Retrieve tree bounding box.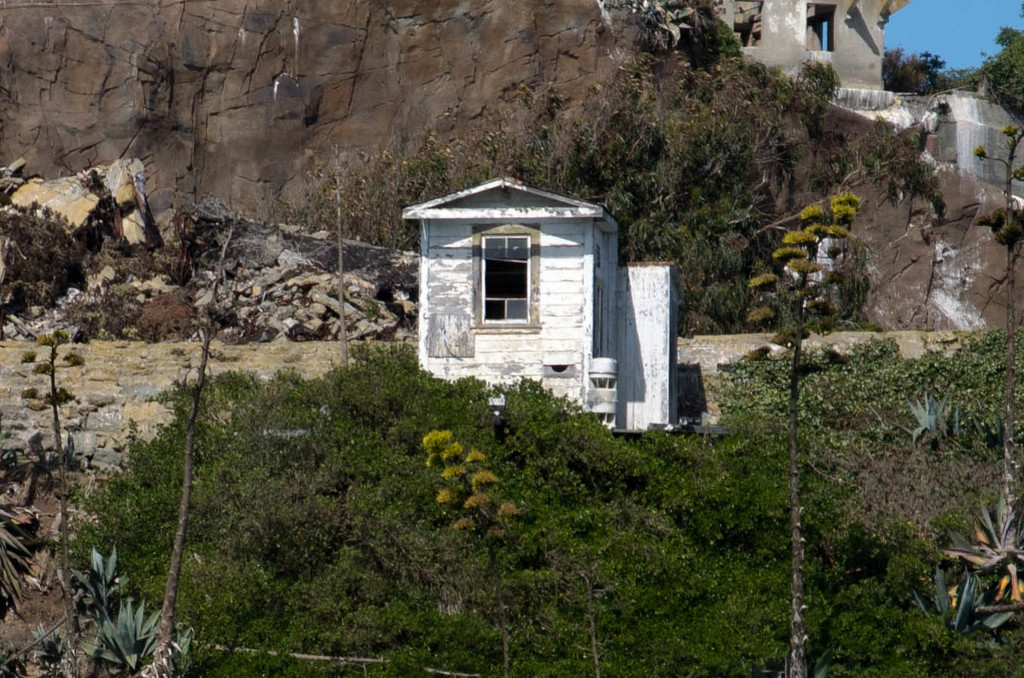
Bounding box: box(973, 0, 1023, 193).
